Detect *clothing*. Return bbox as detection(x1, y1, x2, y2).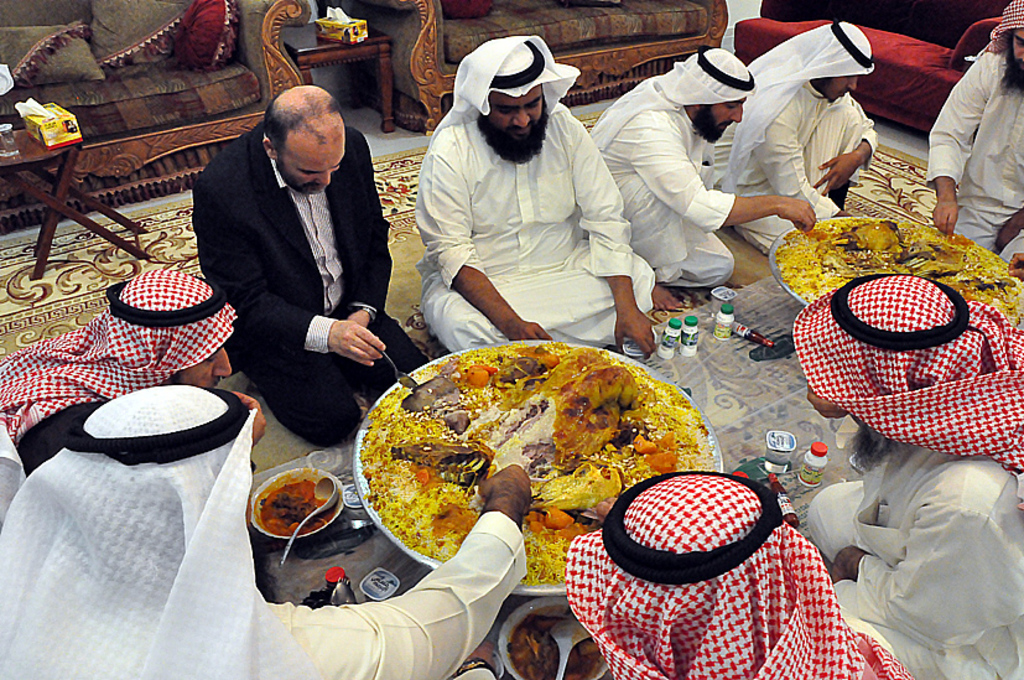
detection(796, 270, 1023, 679).
